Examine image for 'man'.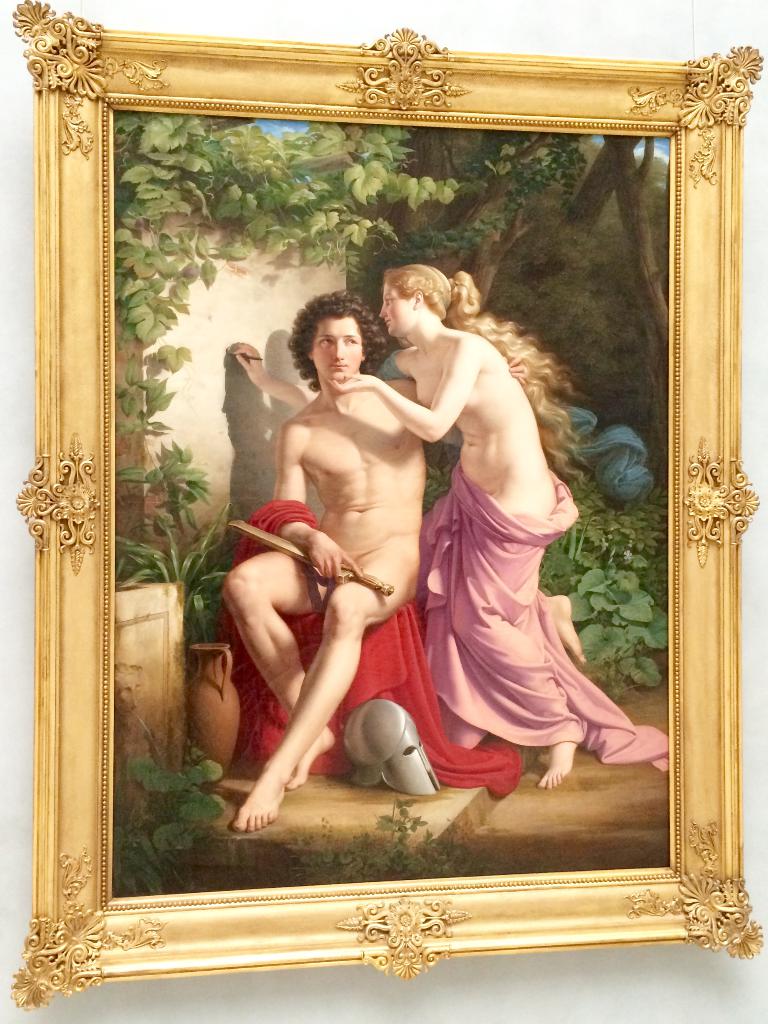
Examination result: (left=218, top=280, right=426, bottom=829).
